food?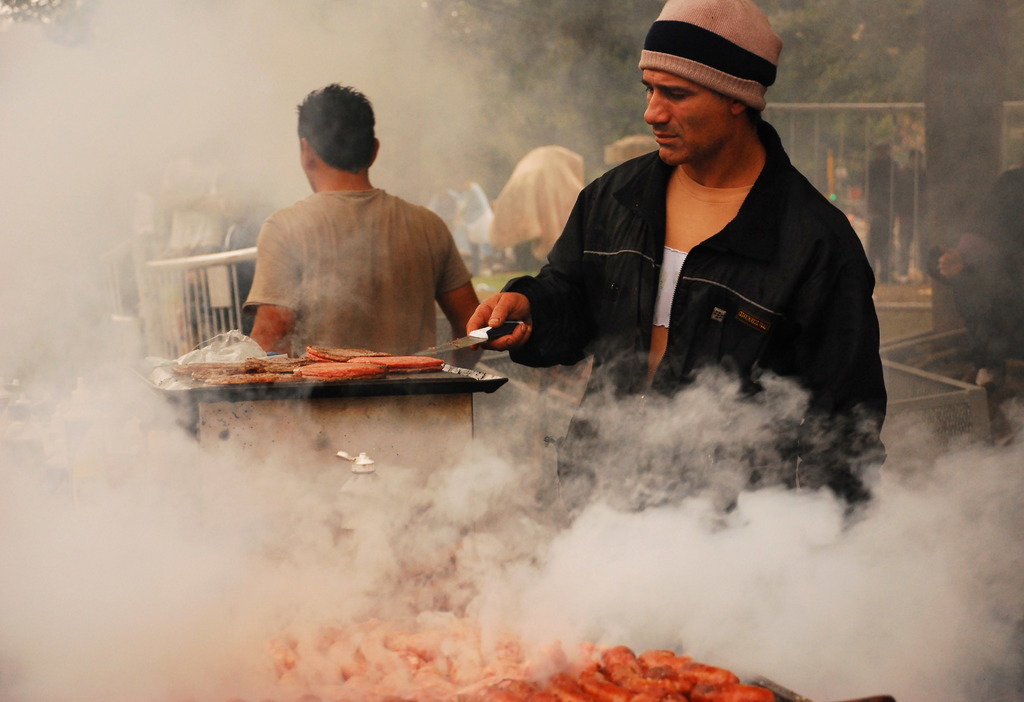
crop(268, 610, 778, 701)
